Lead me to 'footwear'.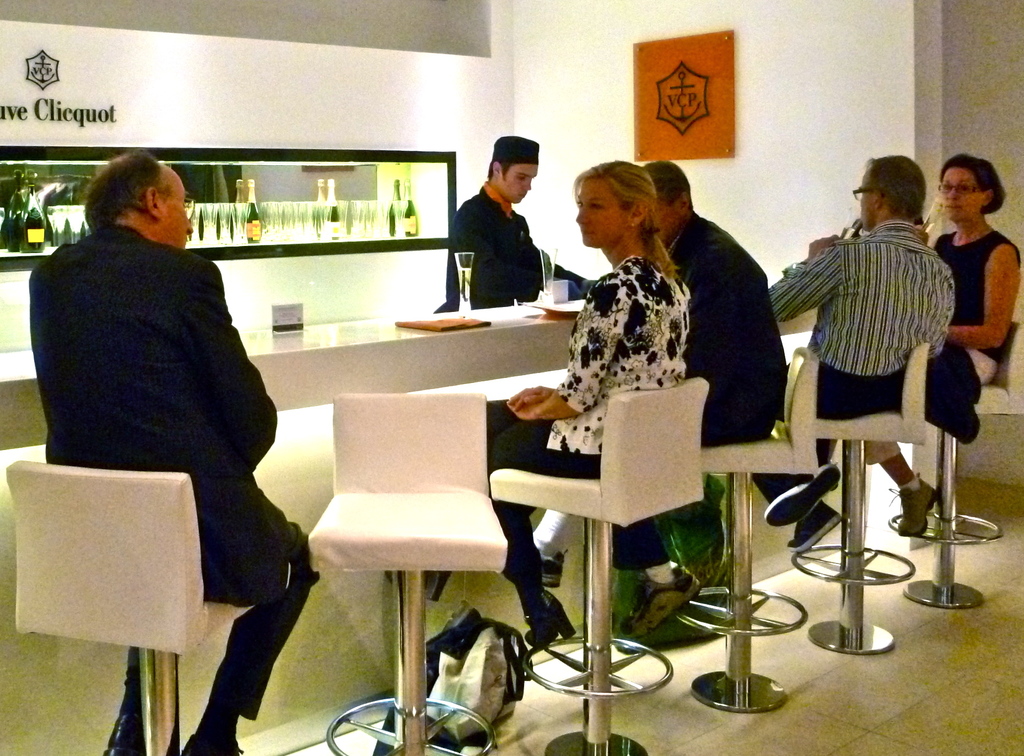
Lead to bbox=[891, 477, 935, 541].
